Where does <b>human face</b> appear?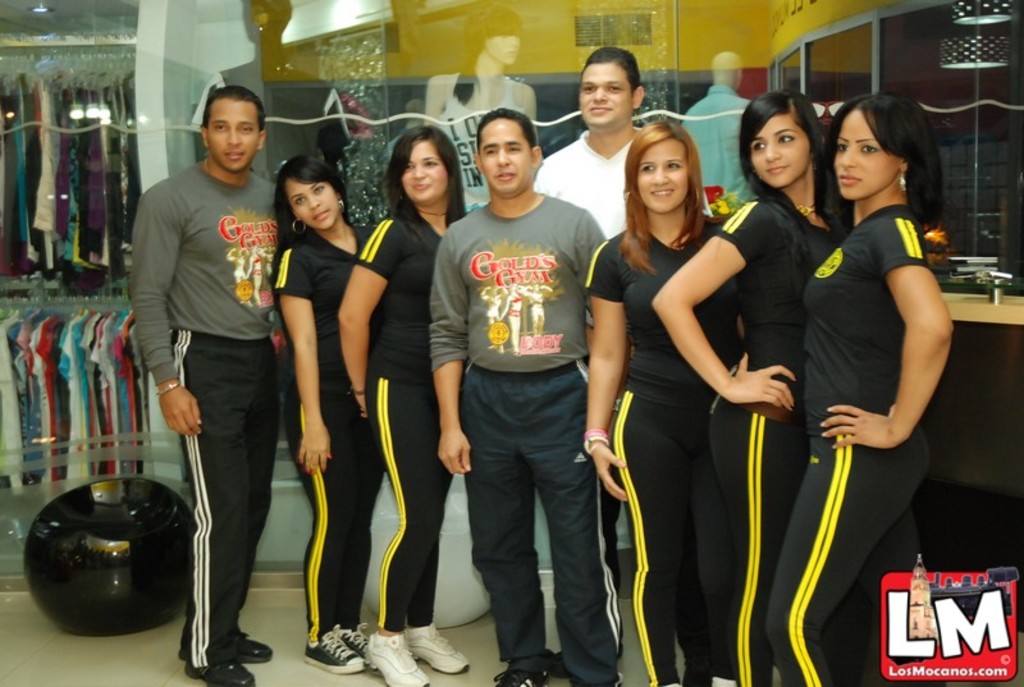
Appears at {"left": 402, "top": 138, "right": 445, "bottom": 205}.
